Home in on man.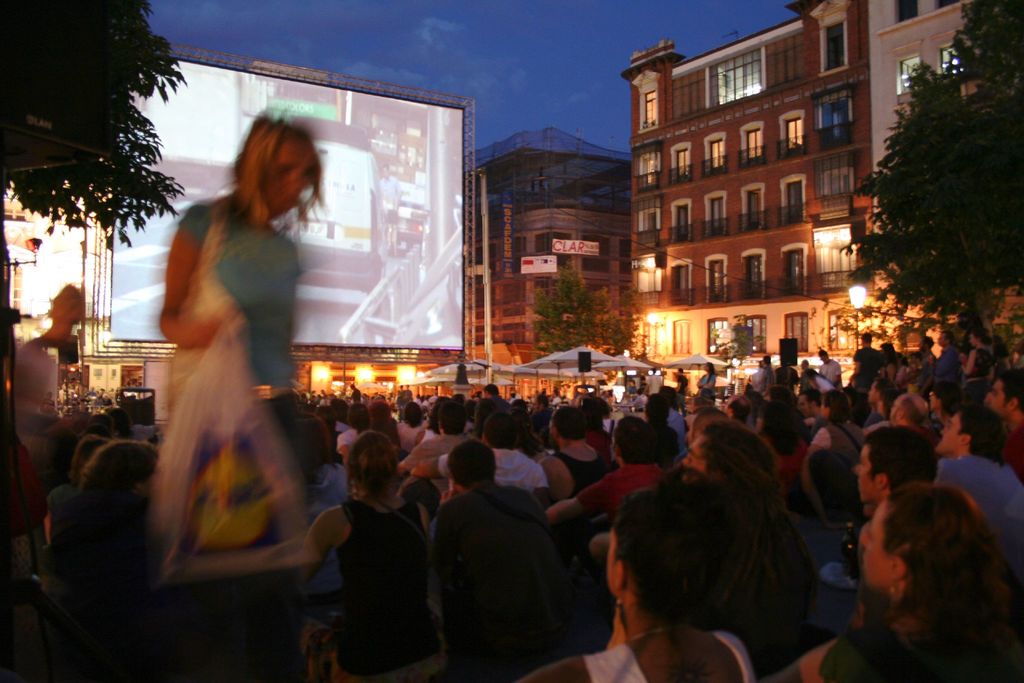
Homed in at bbox(851, 427, 937, 506).
